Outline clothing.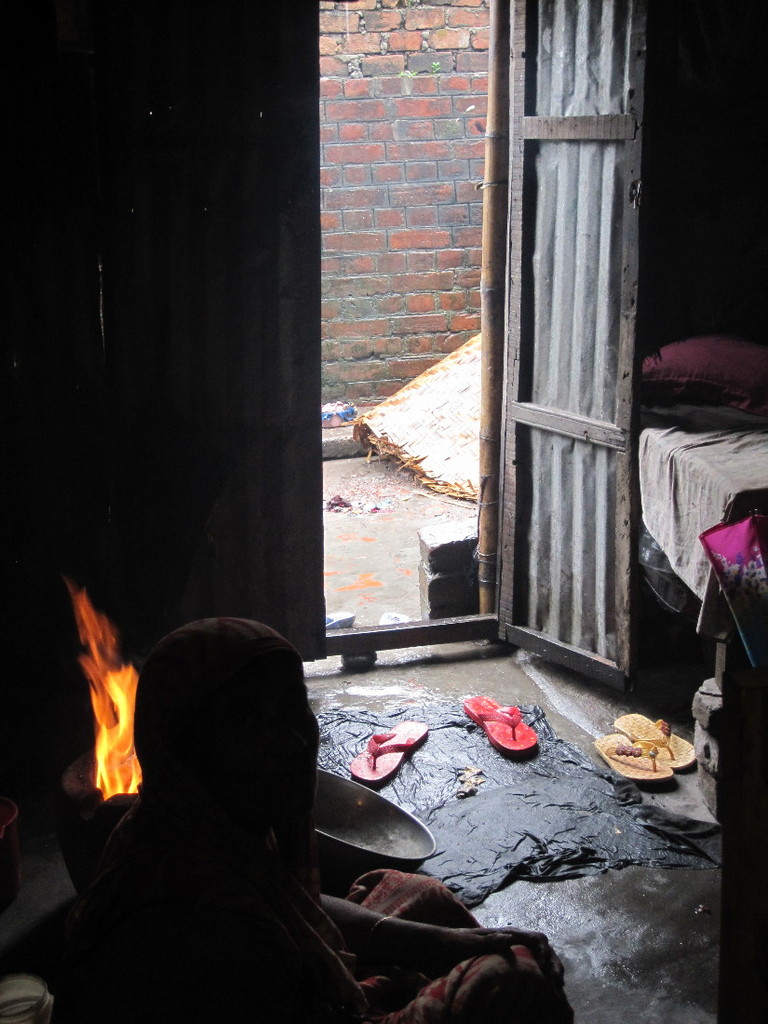
Outline: rect(92, 832, 528, 1009).
